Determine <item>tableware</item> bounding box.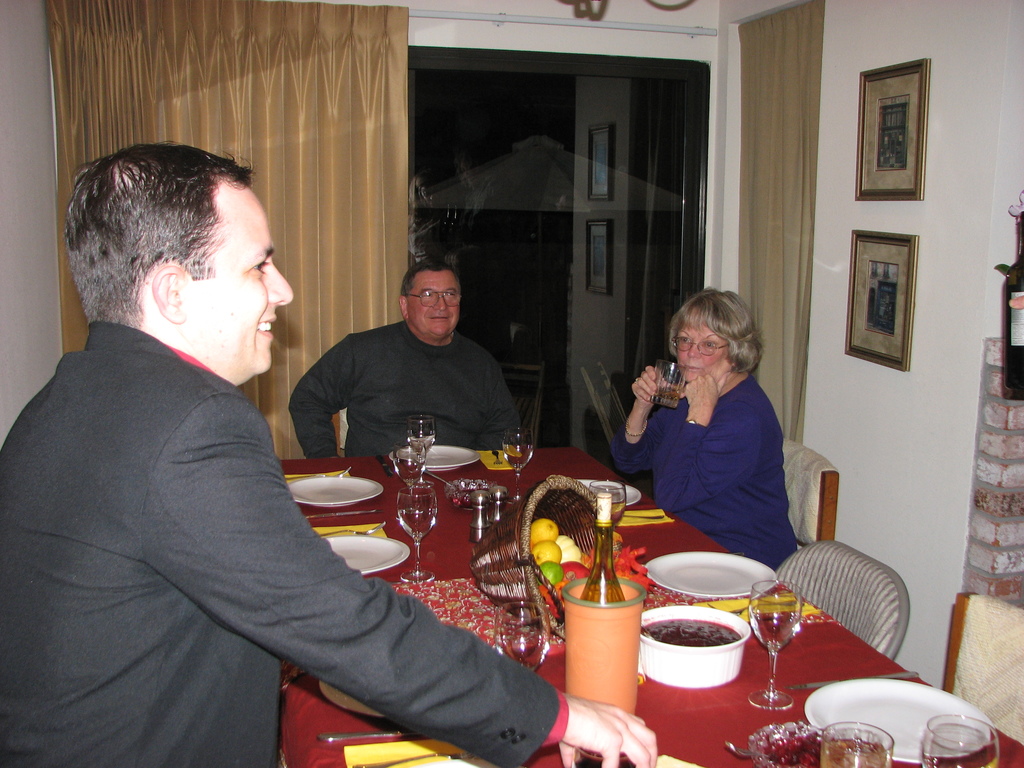
Determined: (411, 415, 435, 484).
